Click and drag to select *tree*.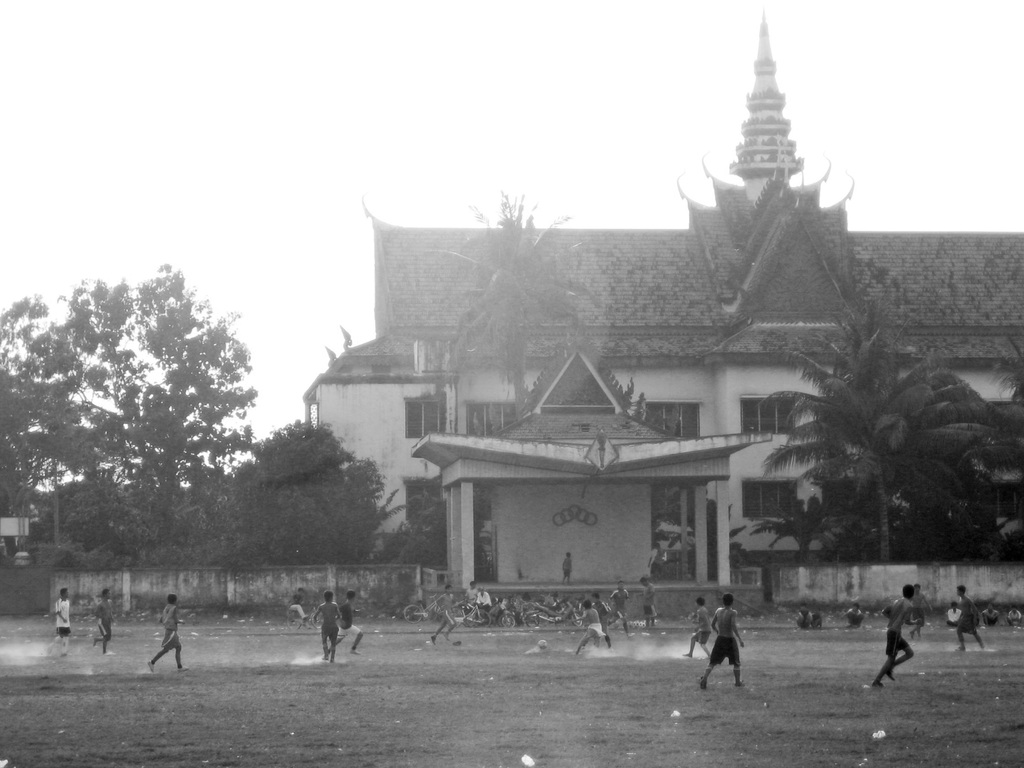
Selection: <box>943,331,1023,468</box>.
